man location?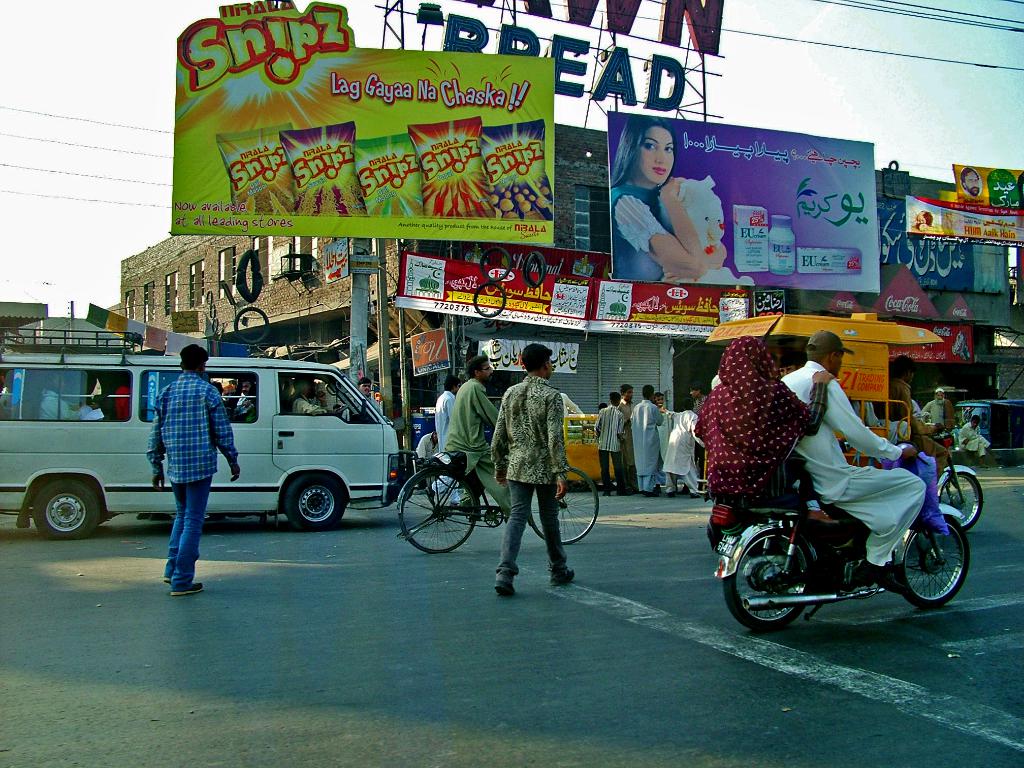
box=[446, 355, 513, 515]
